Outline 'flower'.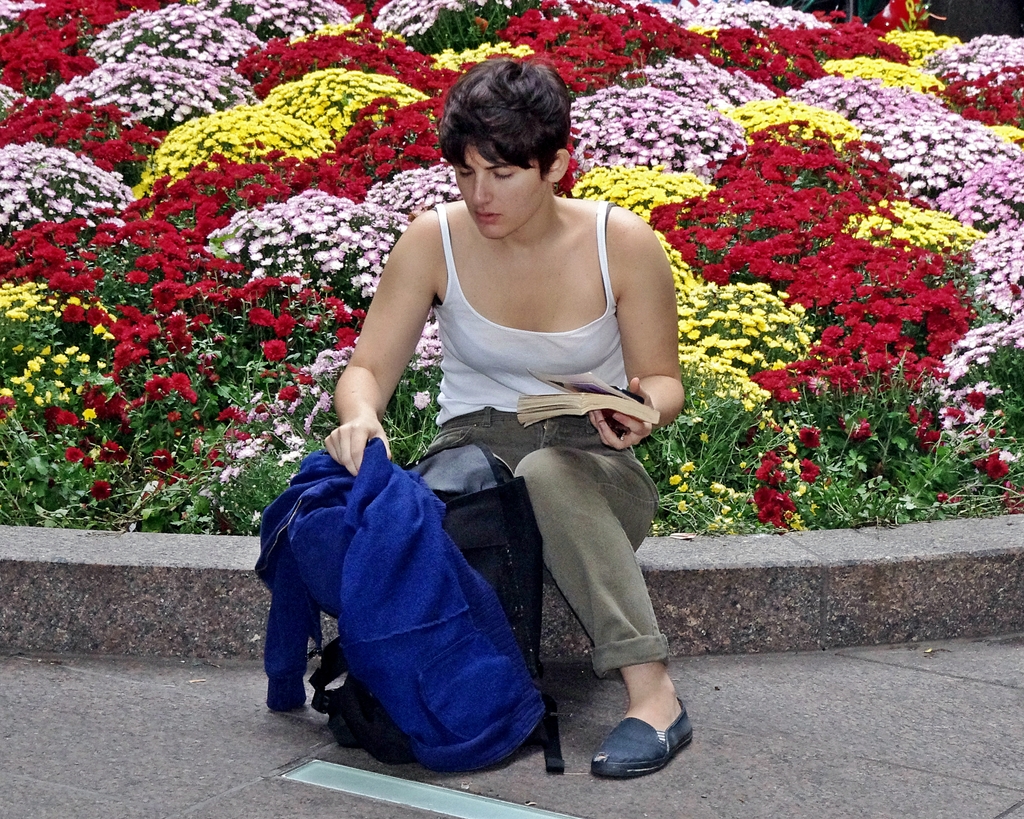
Outline: 727 487 735 498.
